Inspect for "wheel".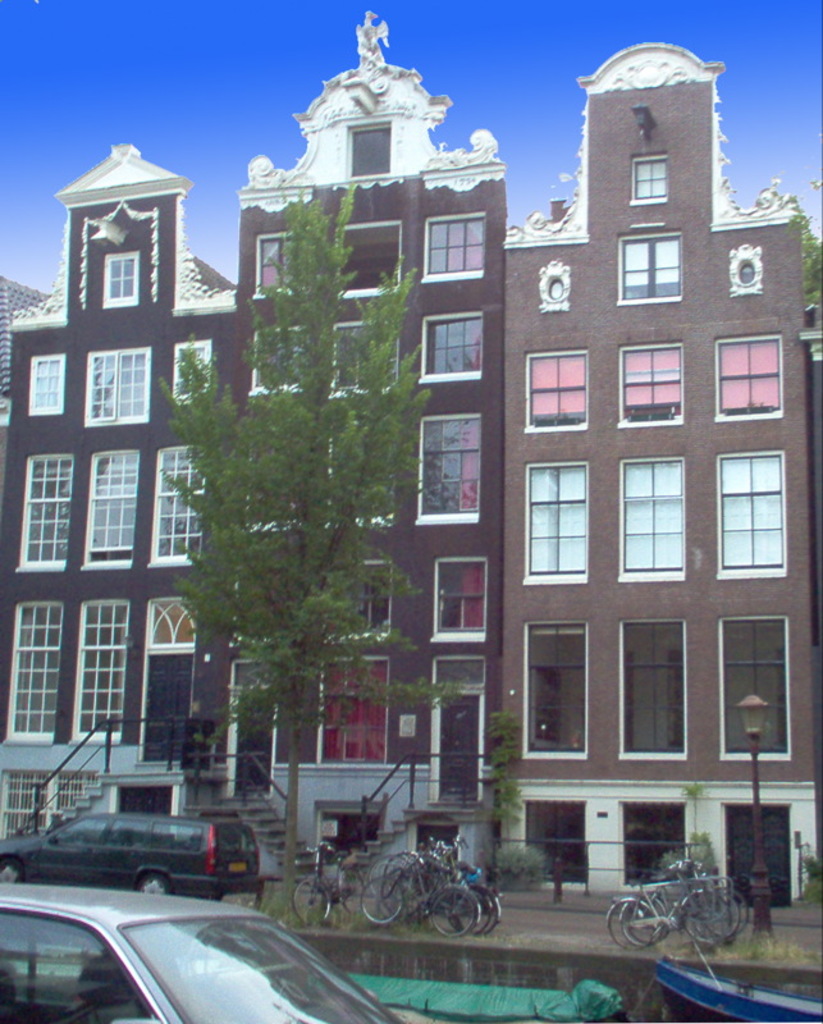
Inspection: box(293, 876, 334, 925).
